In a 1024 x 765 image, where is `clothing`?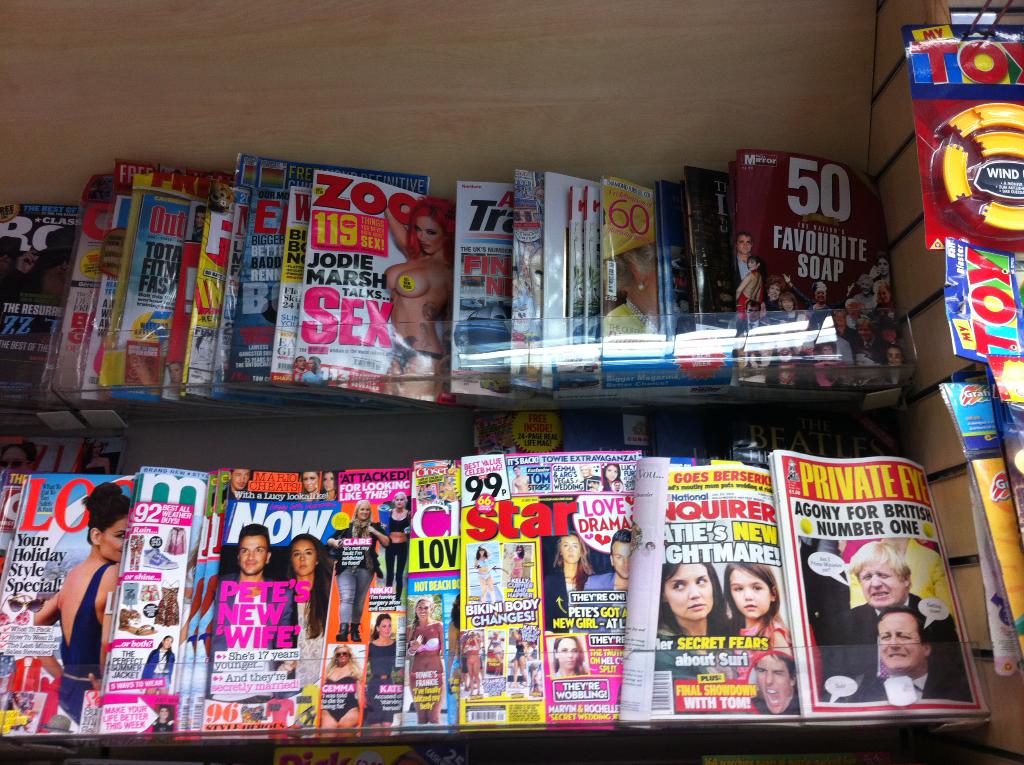
[583,569,629,627].
